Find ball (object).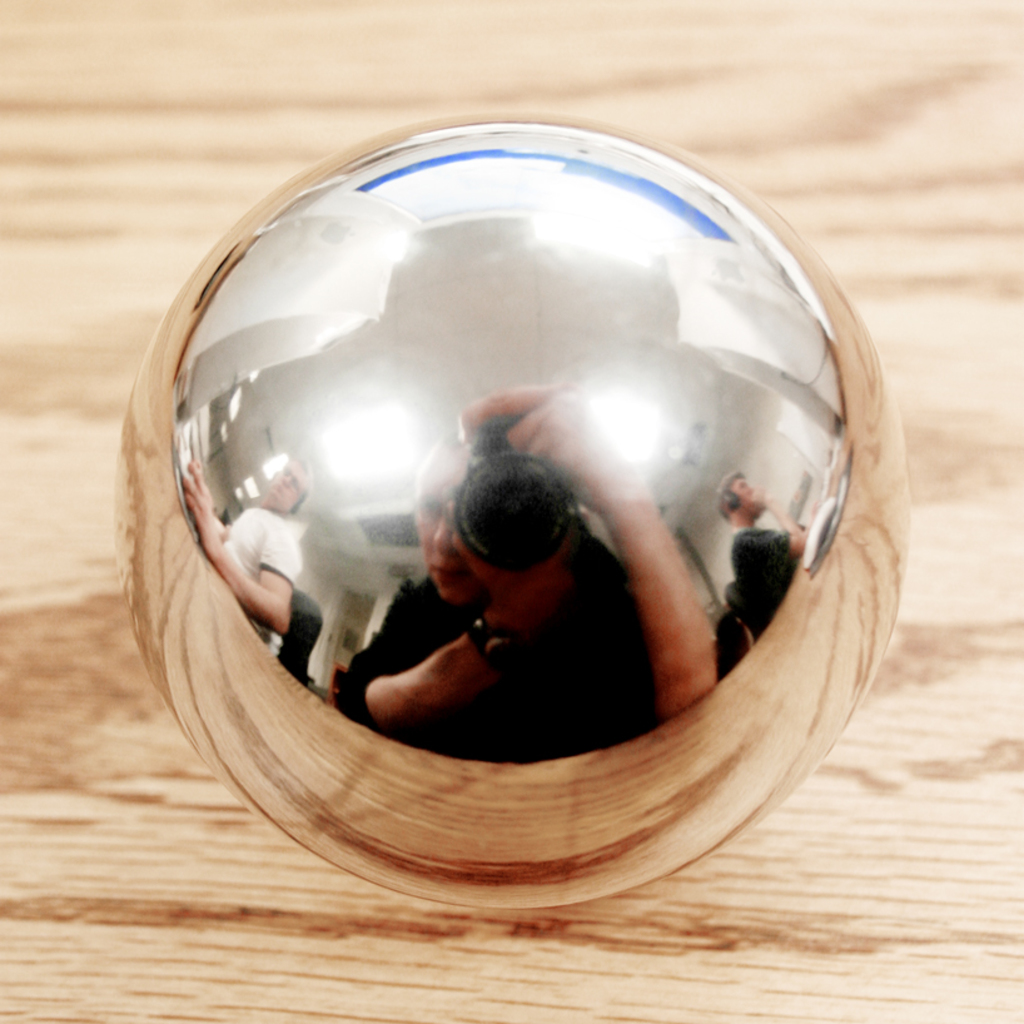
crop(113, 109, 904, 909).
